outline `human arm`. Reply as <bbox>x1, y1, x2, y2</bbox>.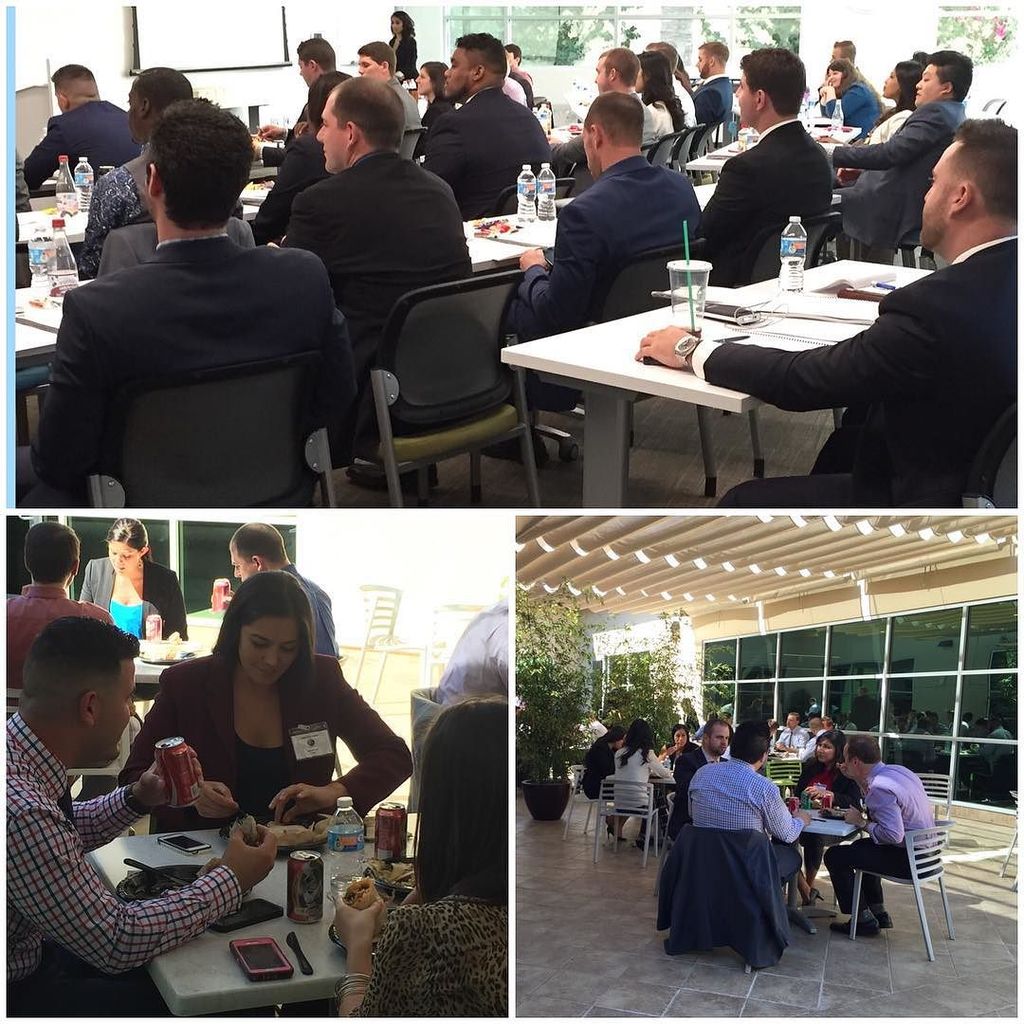
<bbox>30, 294, 117, 482</bbox>.
